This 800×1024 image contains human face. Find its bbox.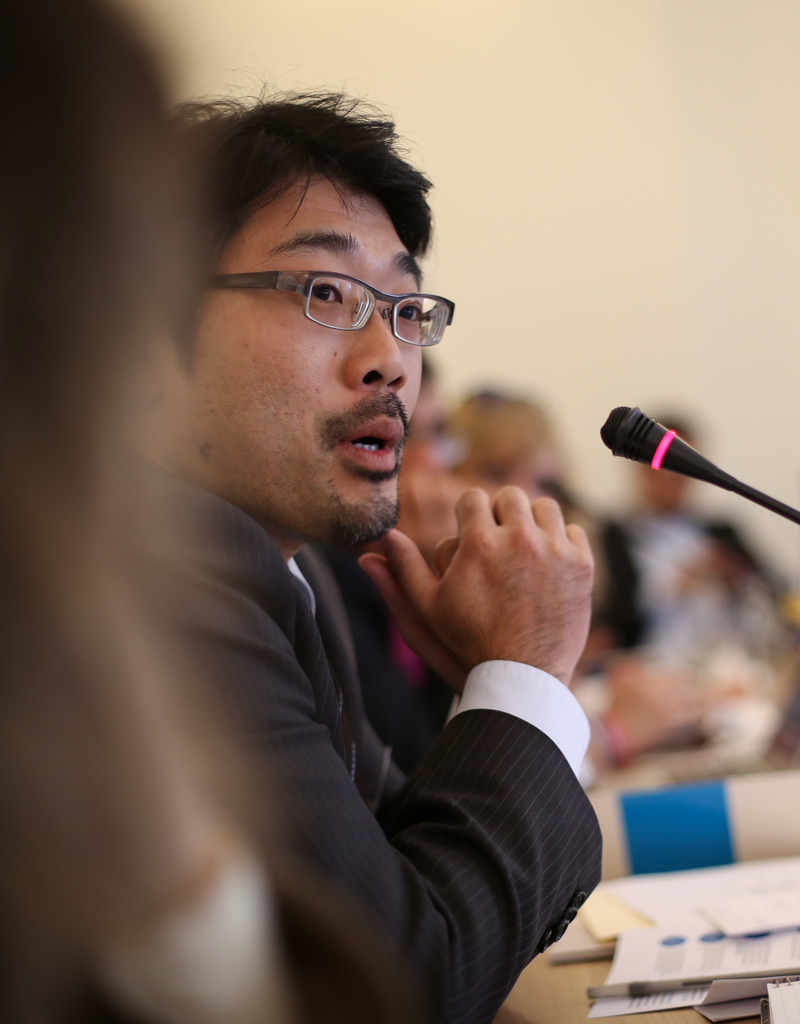
{"x1": 167, "y1": 175, "x2": 422, "y2": 538}.
